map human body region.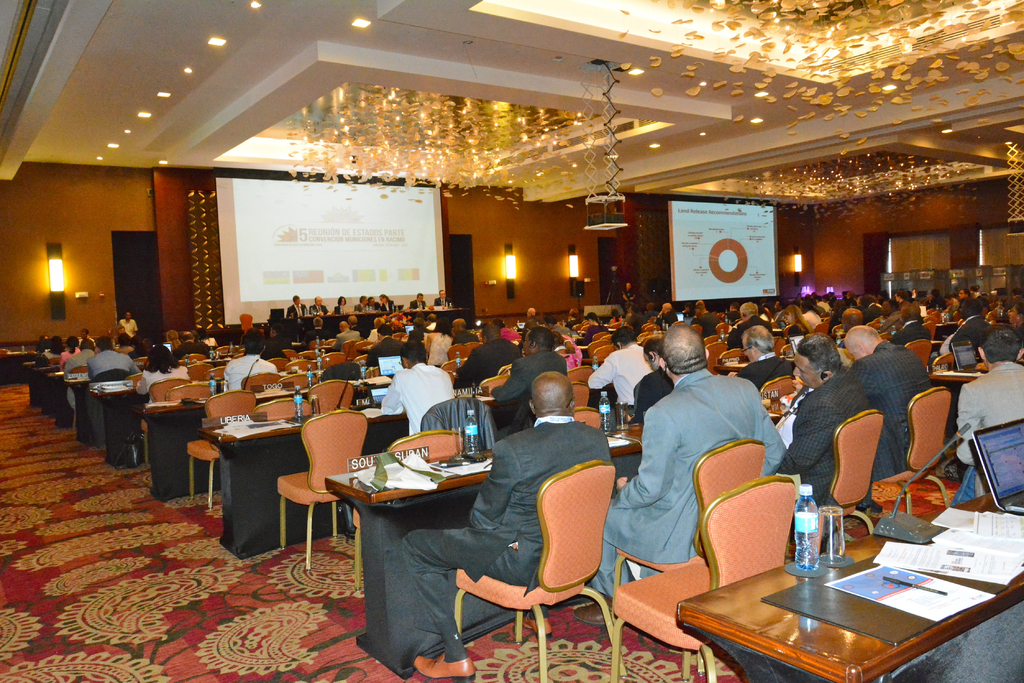
Mapped to bbox=[817, 289, 832, 322].
